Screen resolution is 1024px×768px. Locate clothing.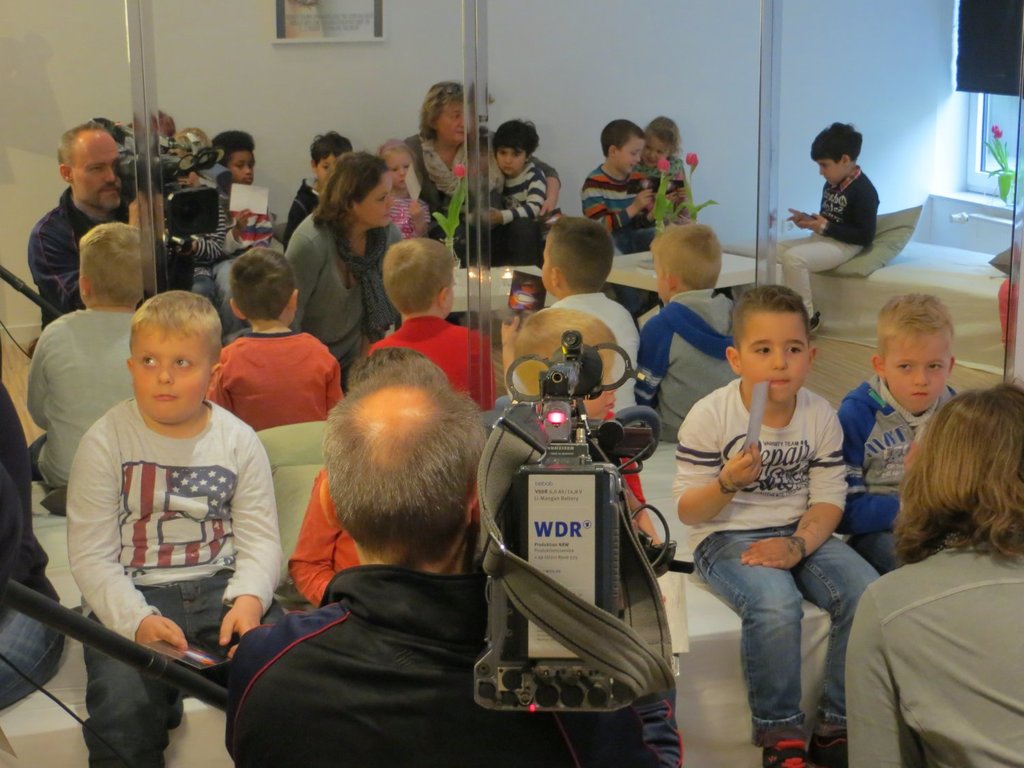
{"left": 282, "top": 184, "right": 320, "bottom": 244}.
